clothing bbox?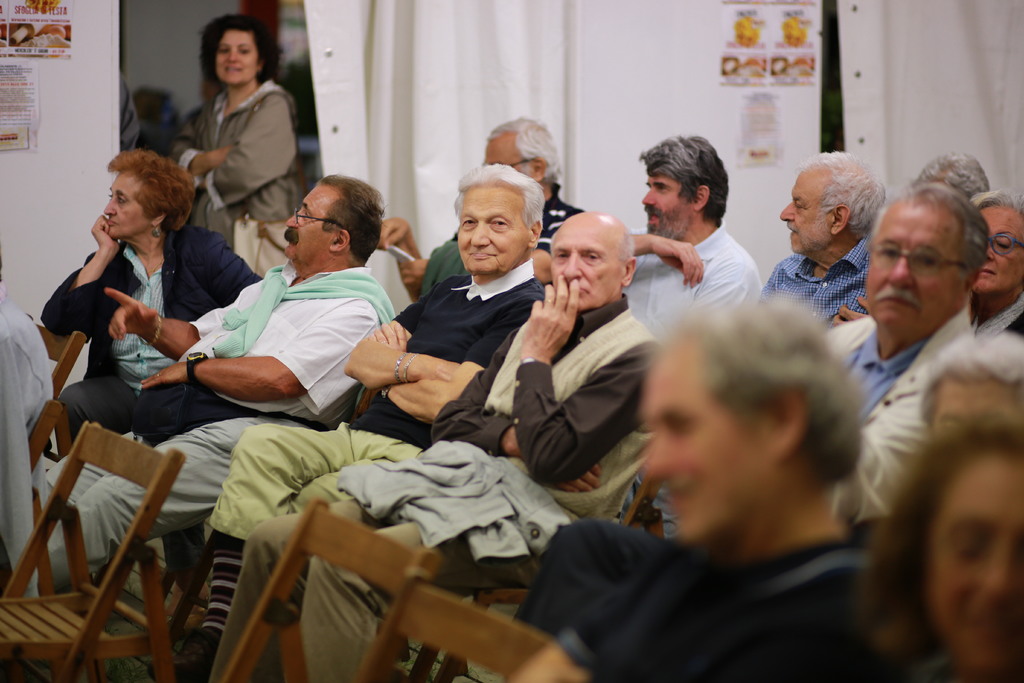
Rect(623, 224, 765, 337)
